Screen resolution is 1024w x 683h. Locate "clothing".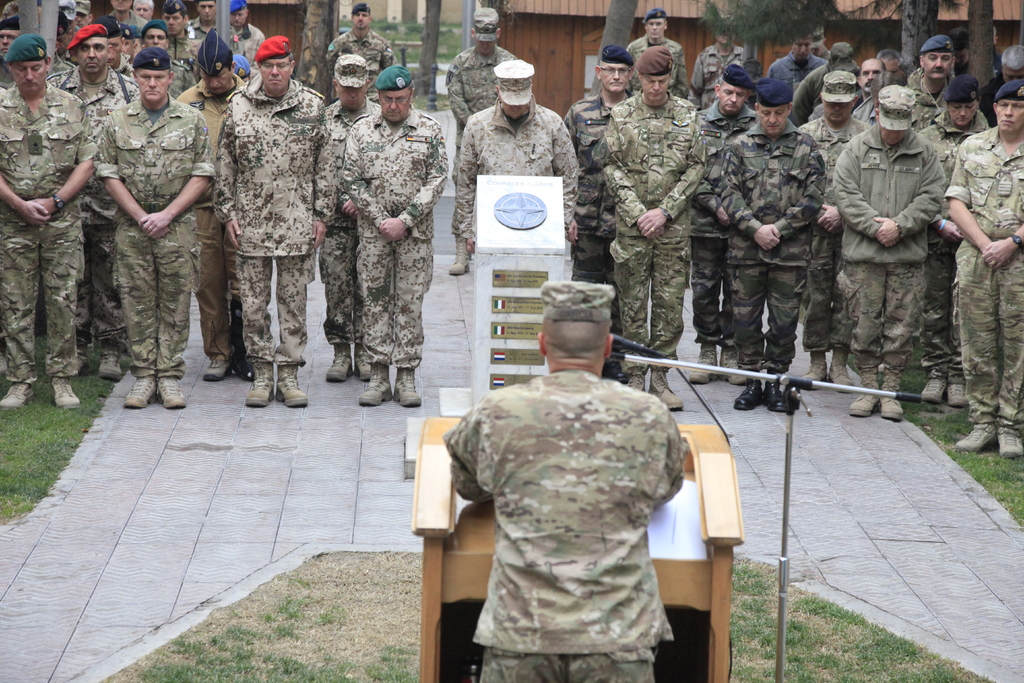
x1=340 y1=103 x2=446 y2=370.
